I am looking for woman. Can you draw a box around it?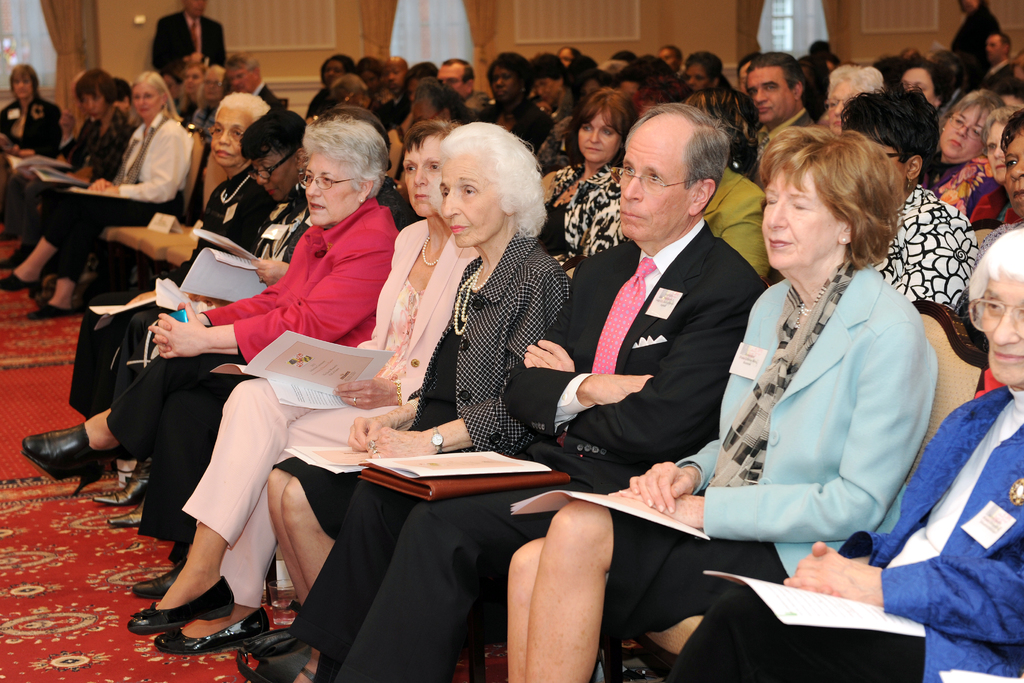
Sure, the bounding box is (left=911, top=89, right=1000, bottom=218).
